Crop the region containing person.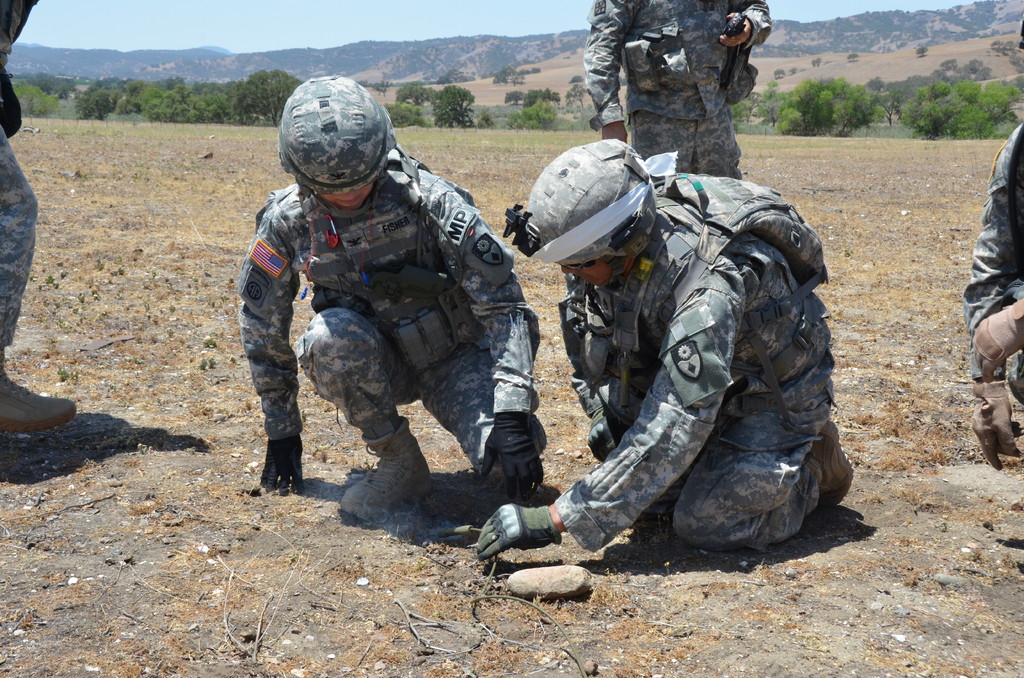
Crop region: (588,0,766,179).
